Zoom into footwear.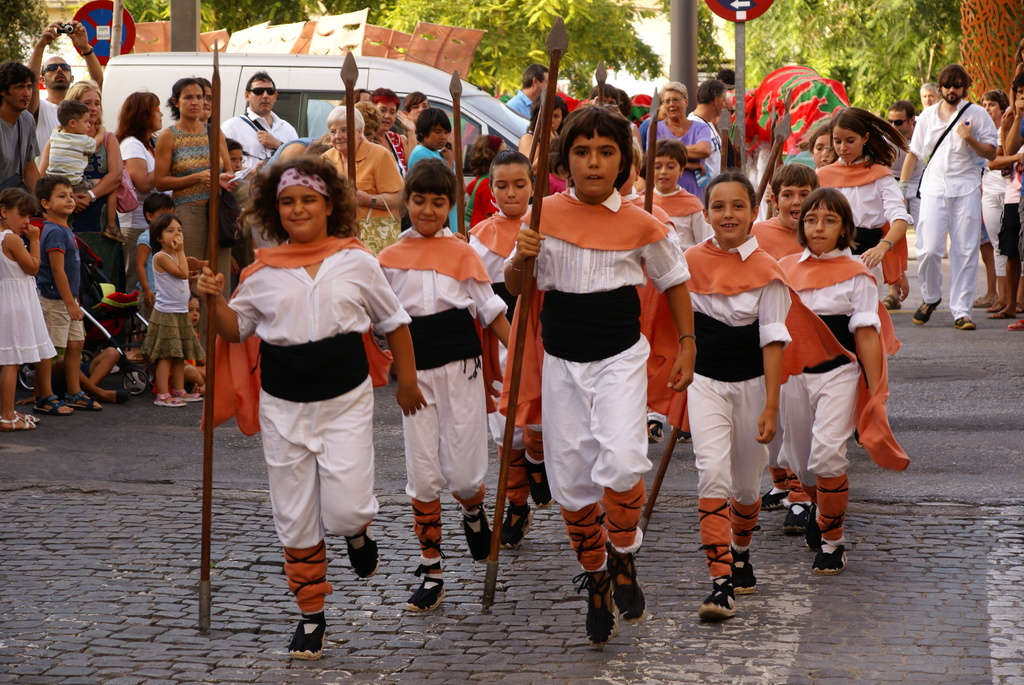
Zoom target: box=[460, 505, 491, 562].
